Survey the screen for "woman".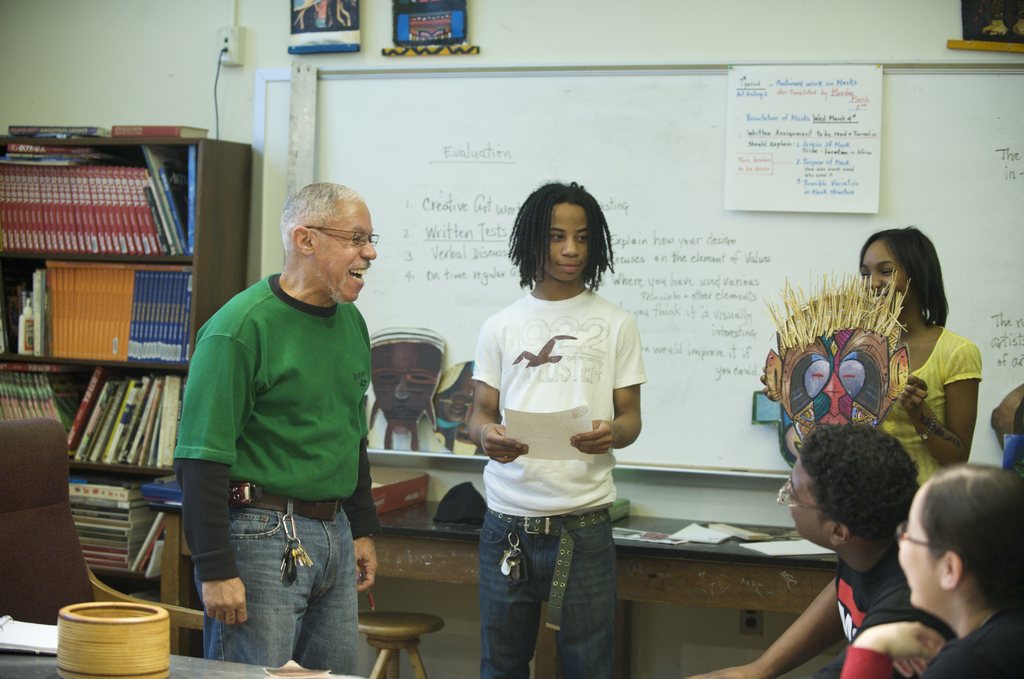
Survey found: 858/233/996/491.
